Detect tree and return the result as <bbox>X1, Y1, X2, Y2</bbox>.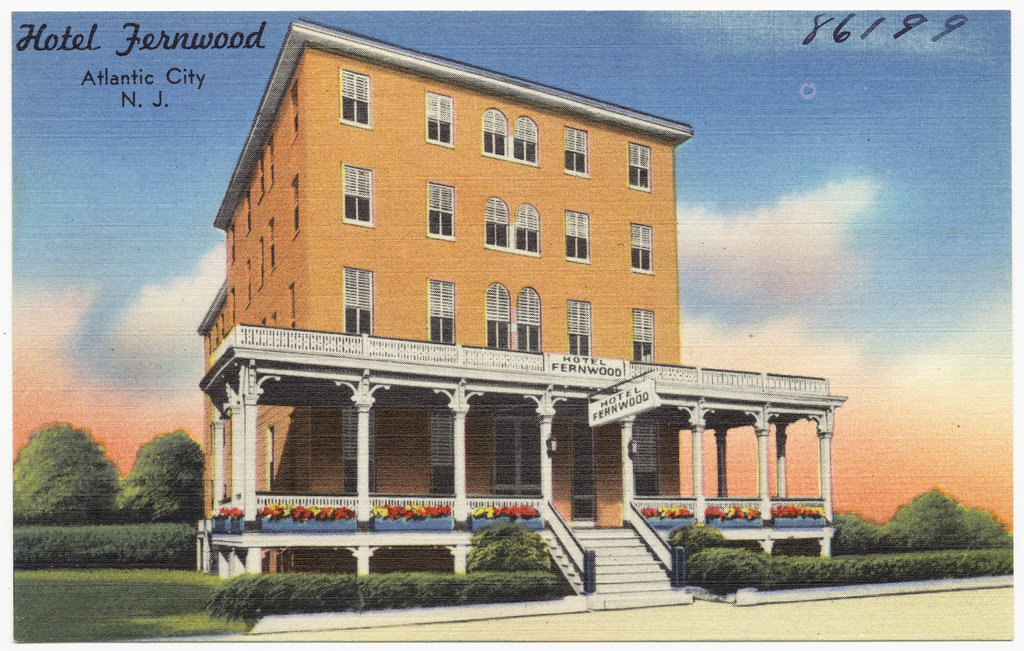
<bbox>668, 521, 726, 559</bbox>.
